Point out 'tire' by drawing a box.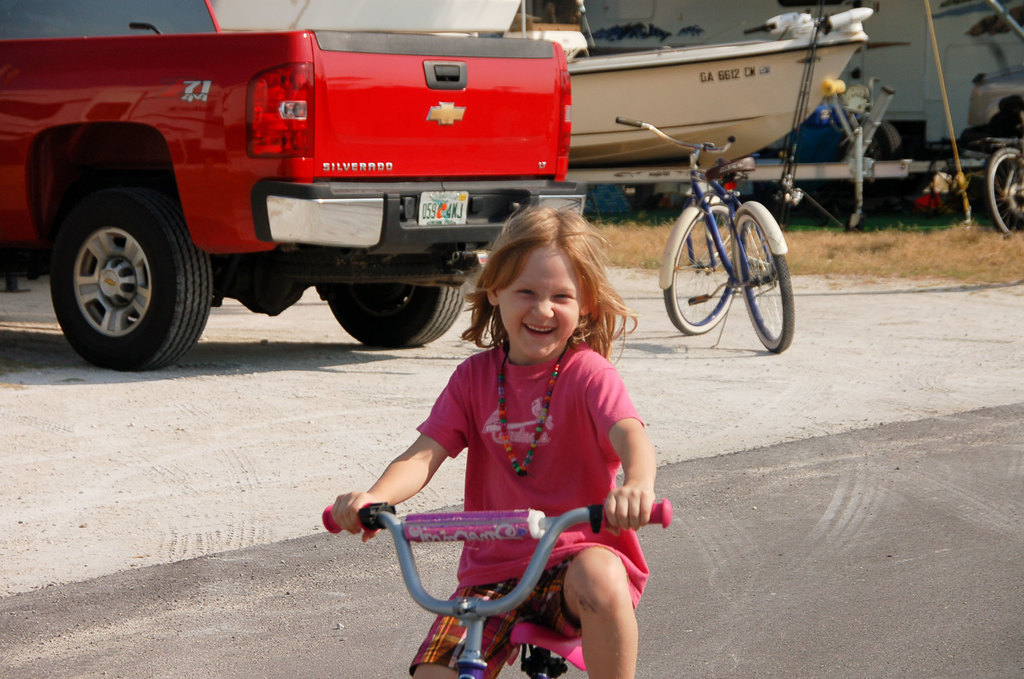
(x1=323, y1=284, x2=462, y2=346).
